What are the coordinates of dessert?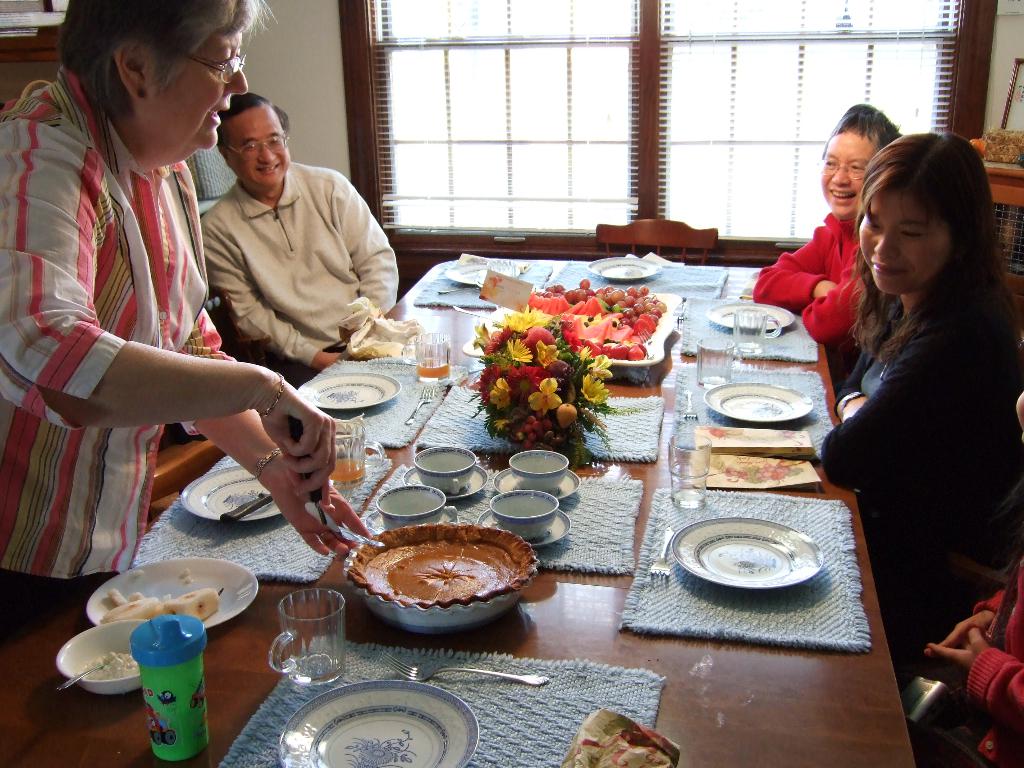
bbox(100, 590, 210, 616).
